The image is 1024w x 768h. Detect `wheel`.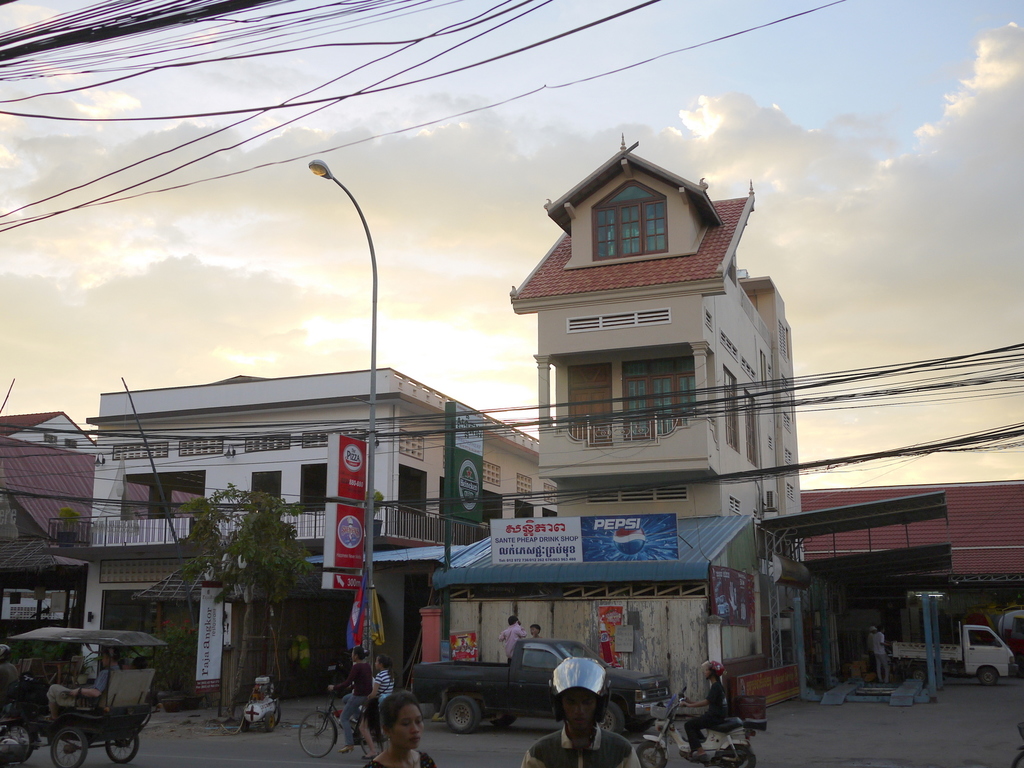
Detection: (x1=492, y1=716, x2=516, y2=730).
